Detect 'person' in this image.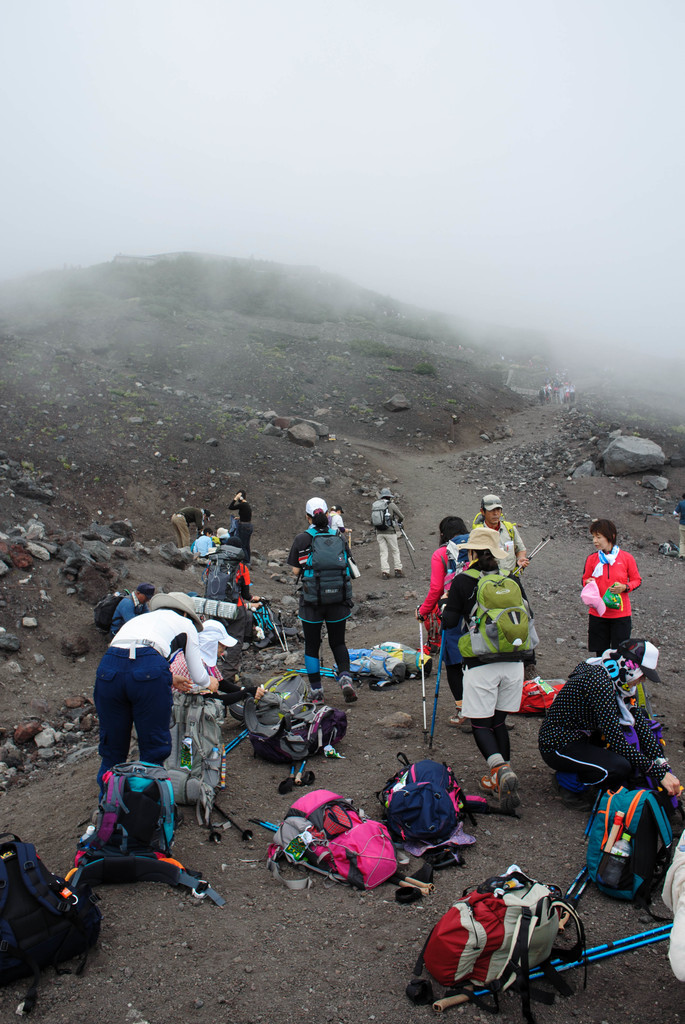
Detection: box(214, 521, 232, 539).
